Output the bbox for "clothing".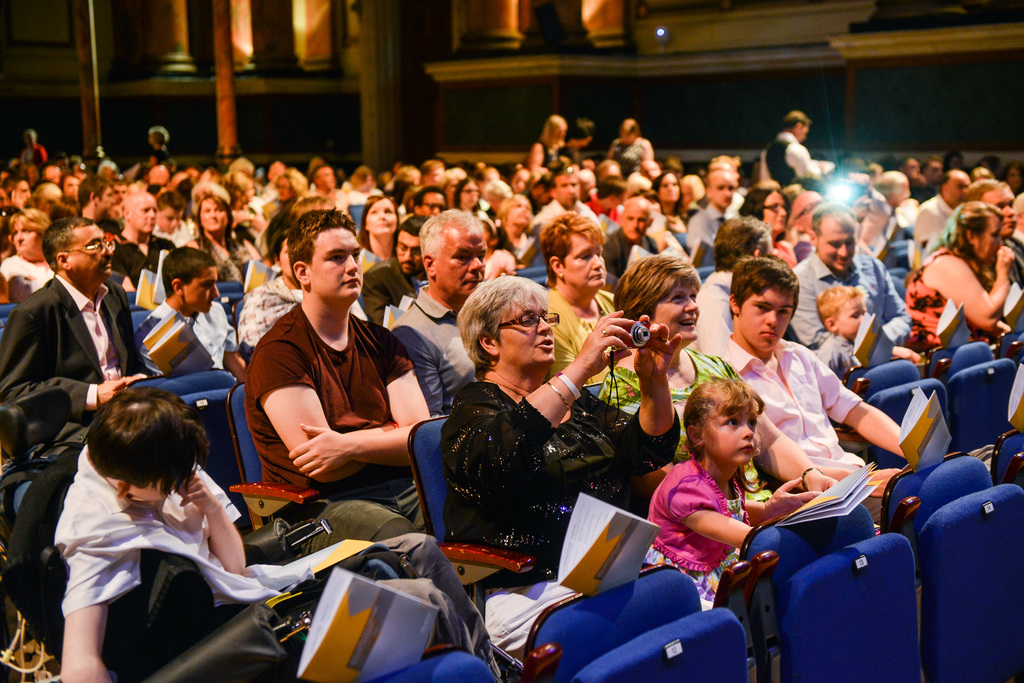
Rect(194, 230, 259, 281).
